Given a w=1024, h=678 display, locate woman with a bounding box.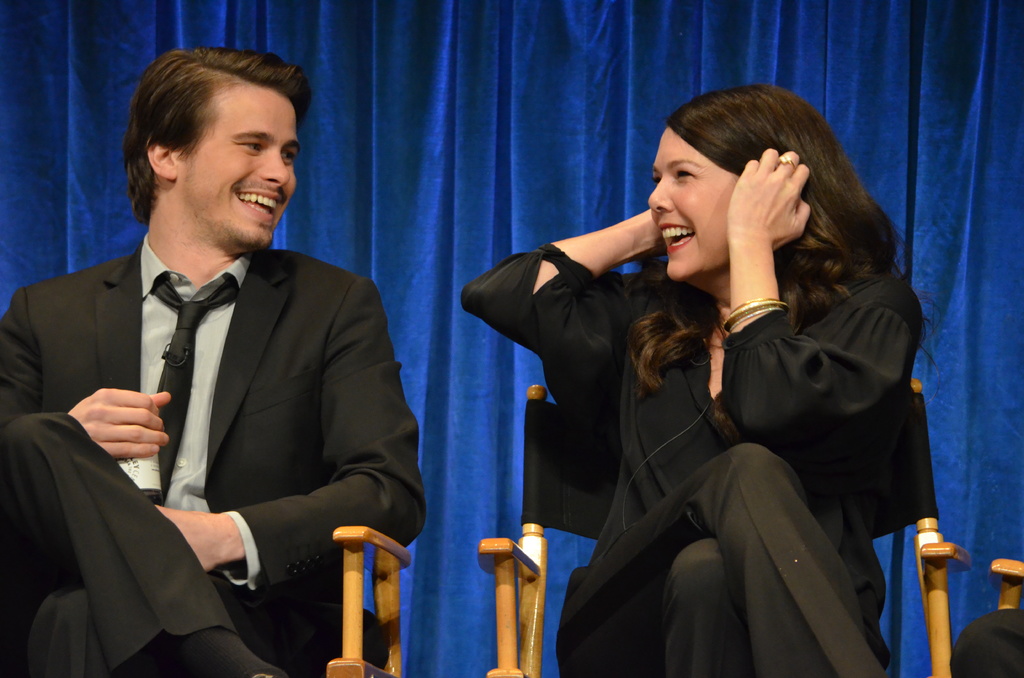
Located: bbox=(452, 75, 942, 677).
